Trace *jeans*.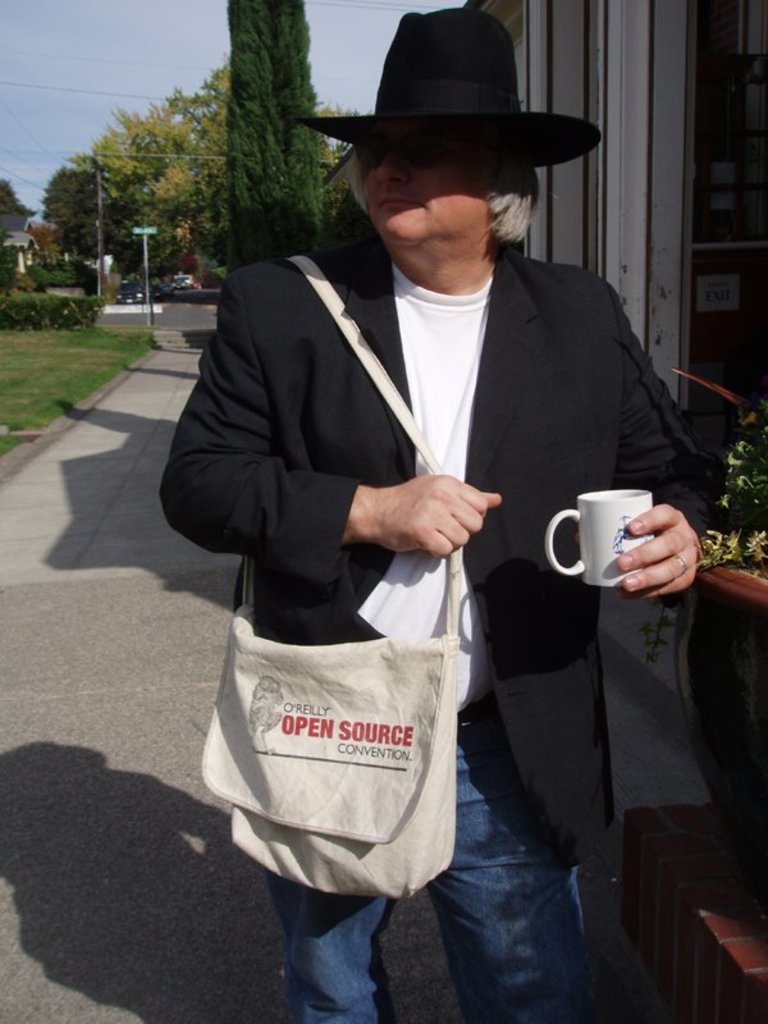
Traced to rect(269, 701, 573, 1023).
